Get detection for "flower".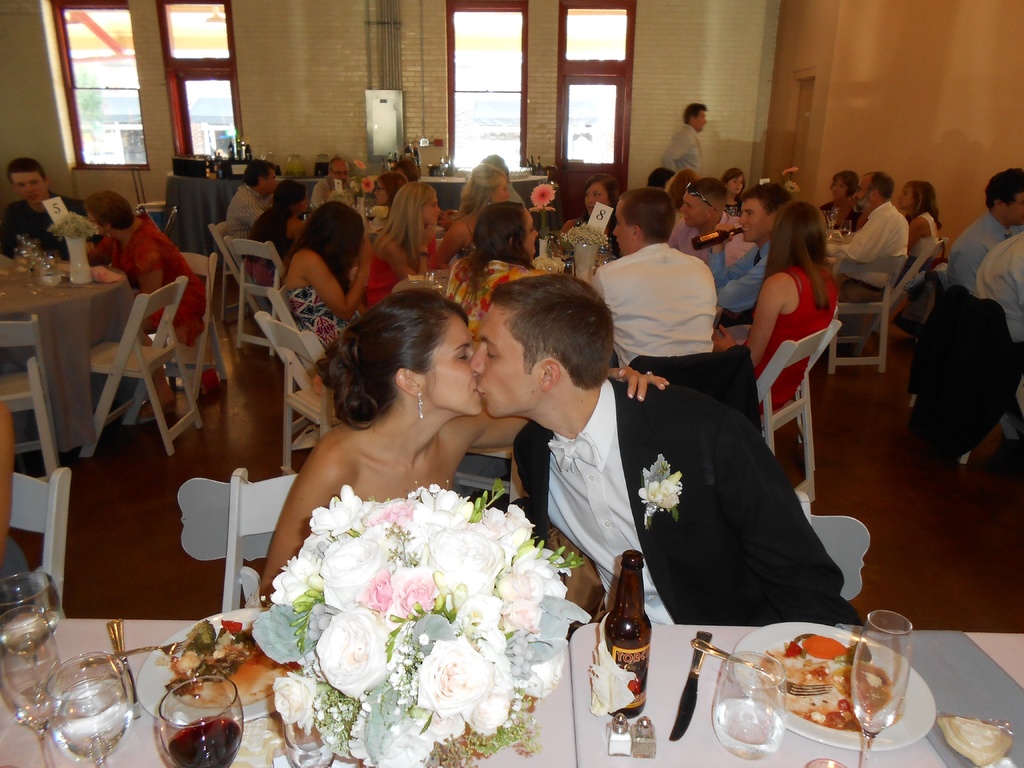
Detection: (x1=643, y1=476, x2=682, y2=508).
